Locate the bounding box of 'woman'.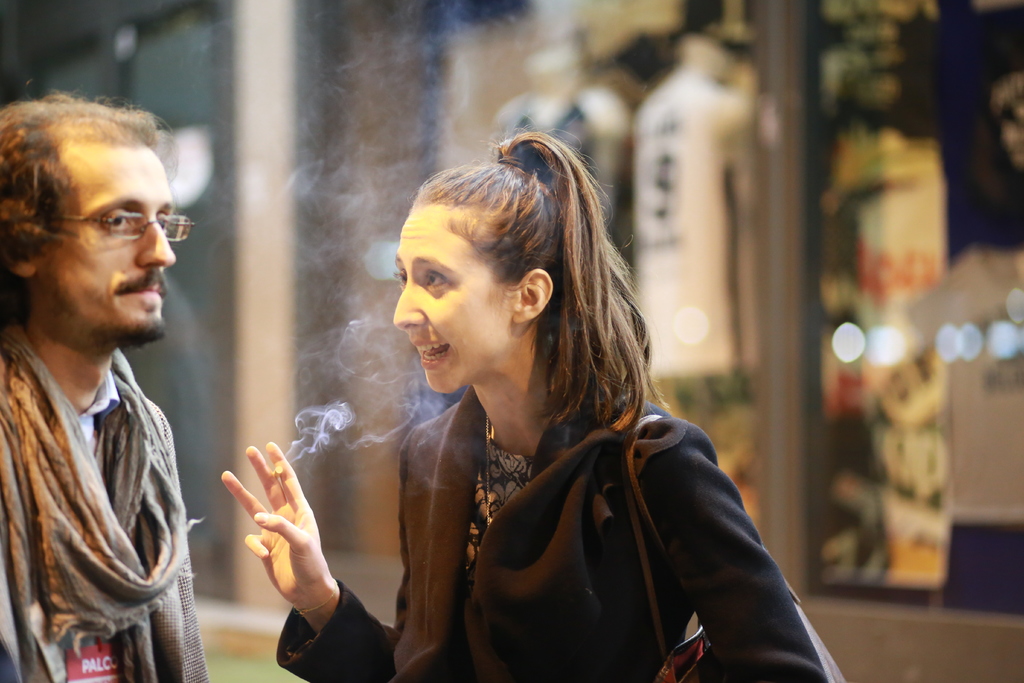
Bounding box: 216:122:831:682.
